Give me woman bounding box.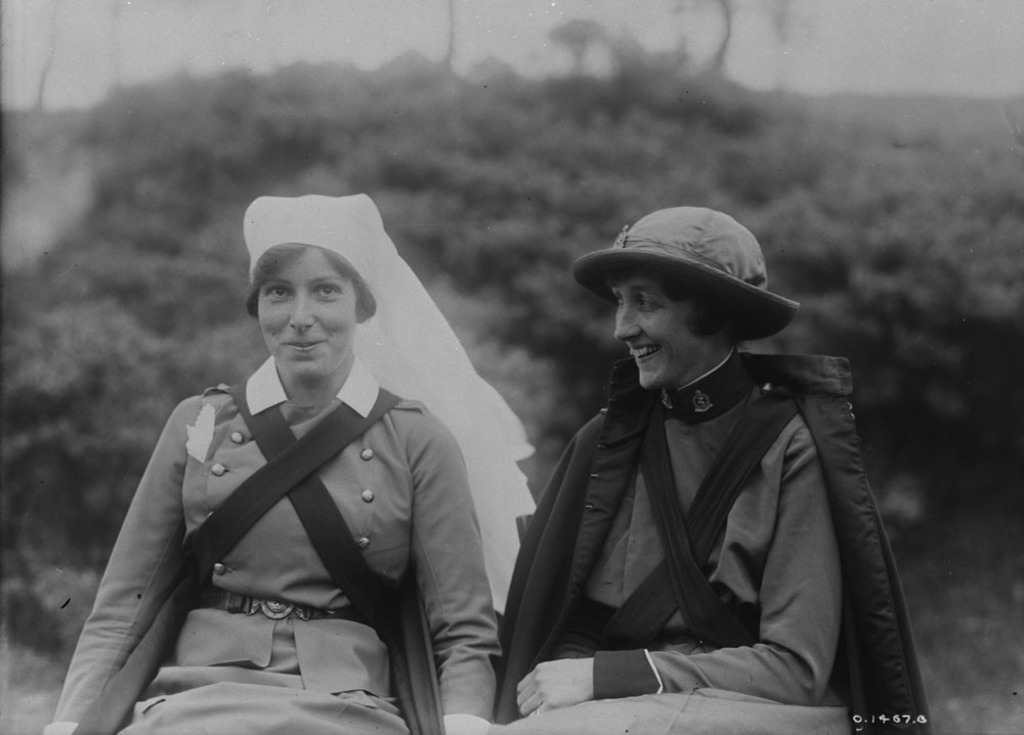
rect(43, 186, 537, 734).
